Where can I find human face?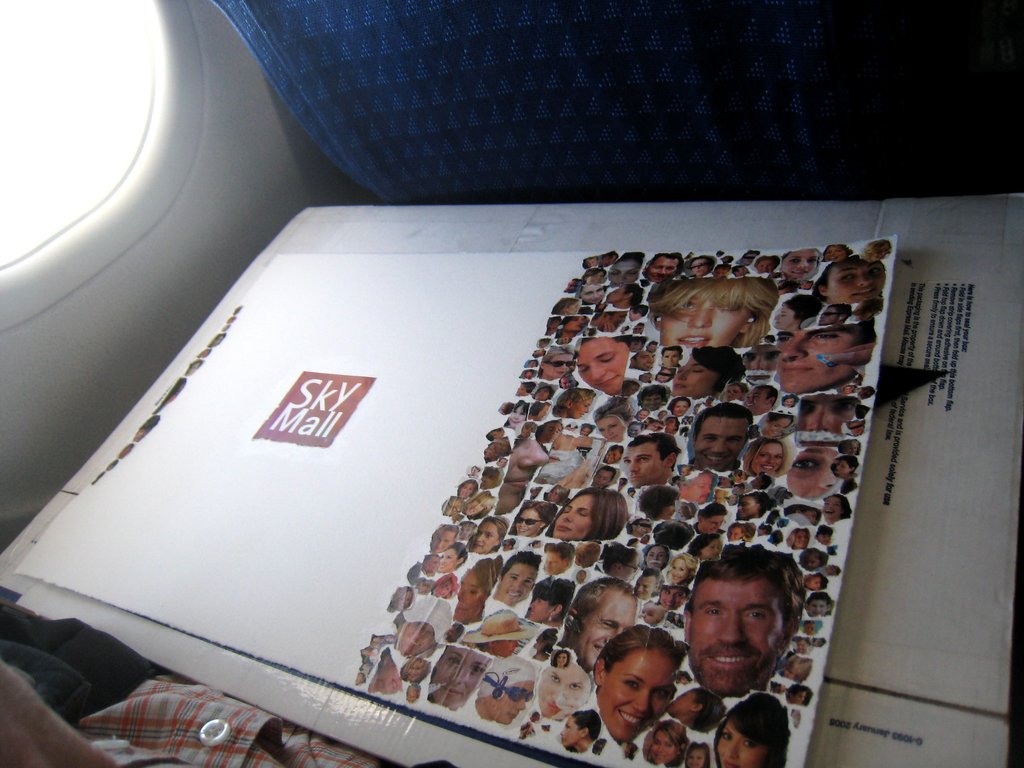
You can find it at 794, 691, 810, 703.
